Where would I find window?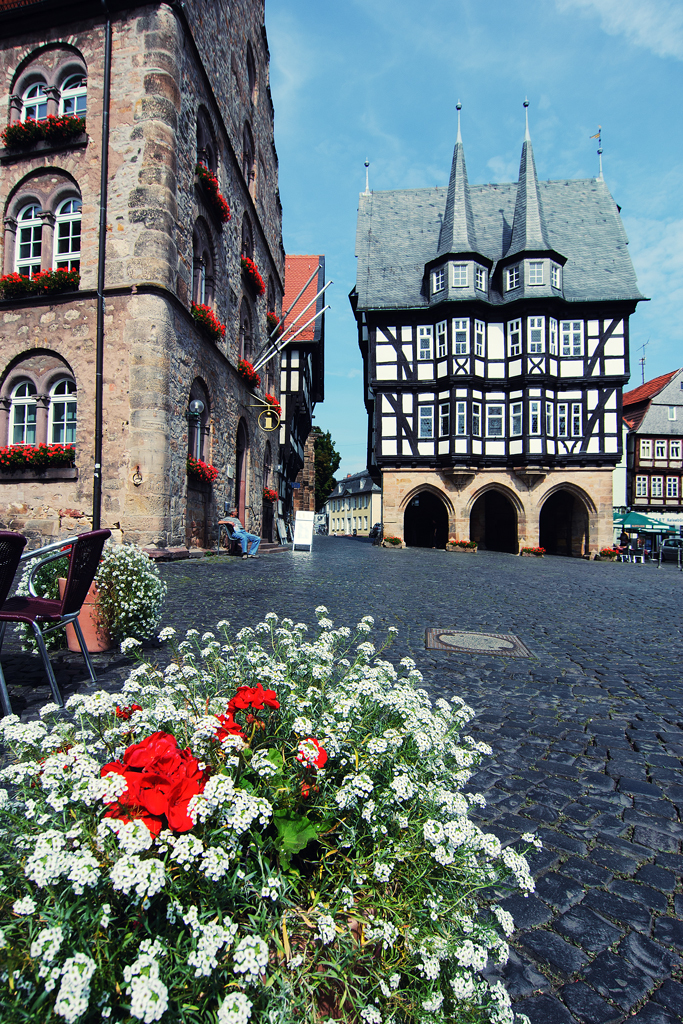
At rect(636, 473, 647, 496).
